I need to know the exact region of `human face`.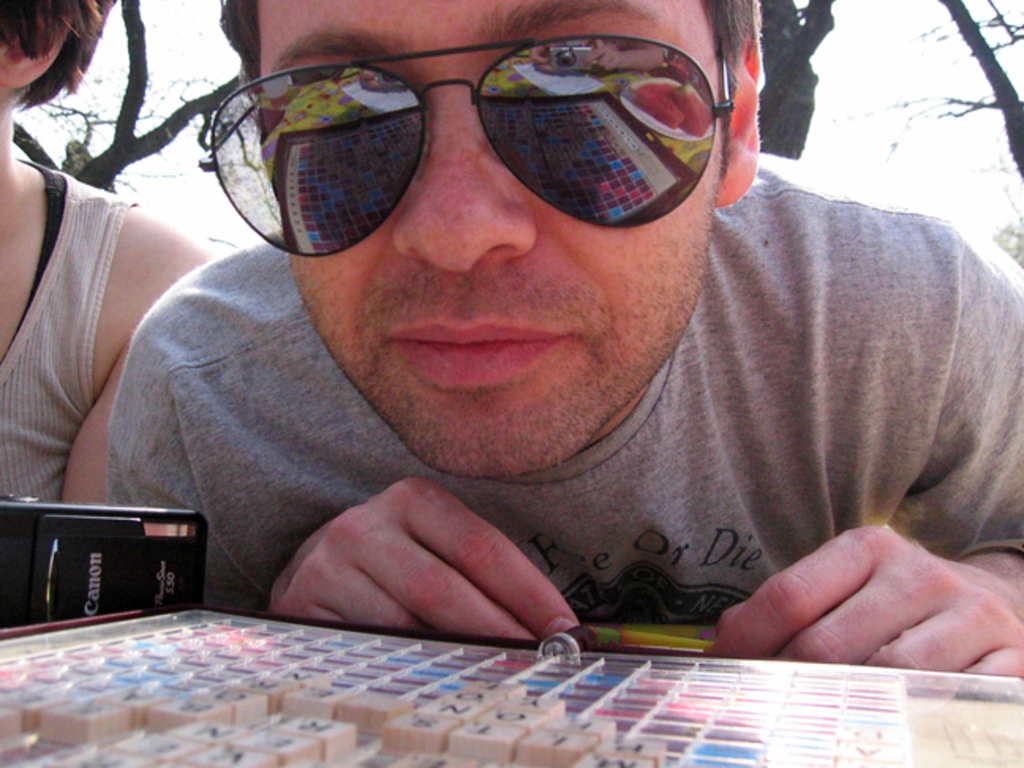
Region: rect(253, 0, 730, 479).
